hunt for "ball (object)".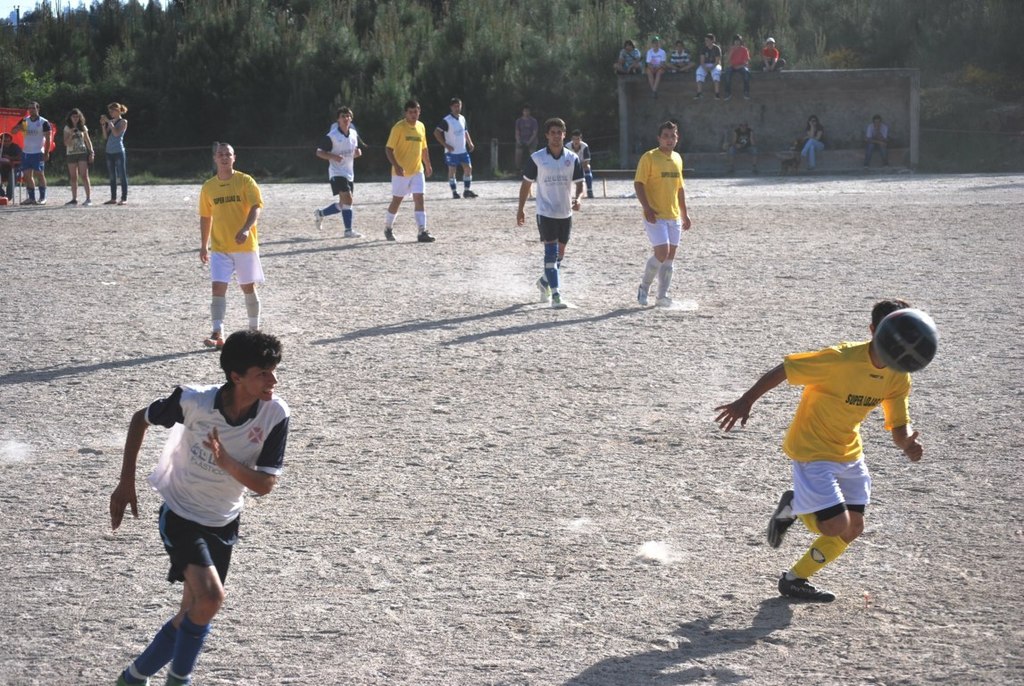
Hunted down at detection(875, 308, 937, 372).
